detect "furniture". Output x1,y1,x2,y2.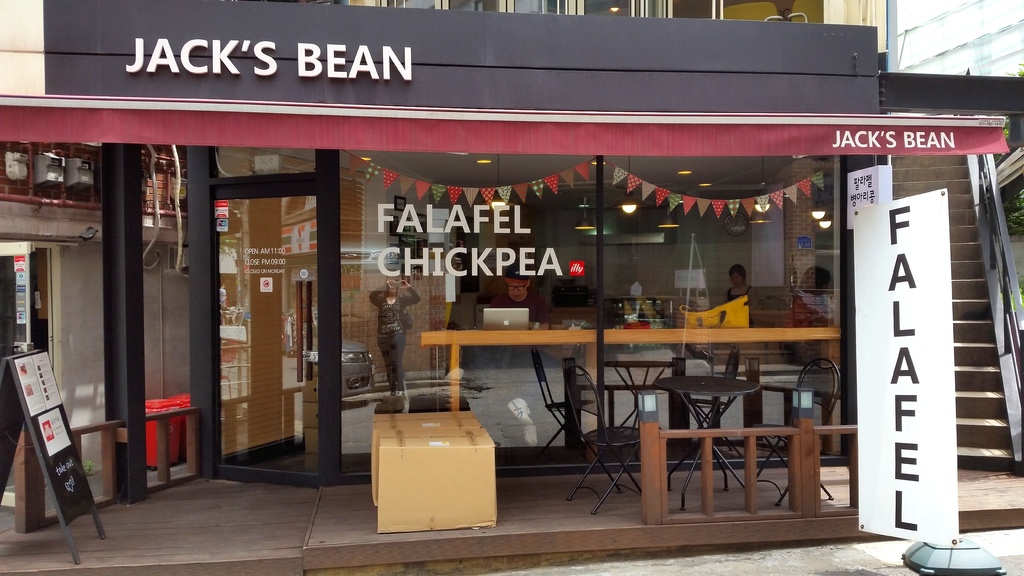
559,367,644,516.
